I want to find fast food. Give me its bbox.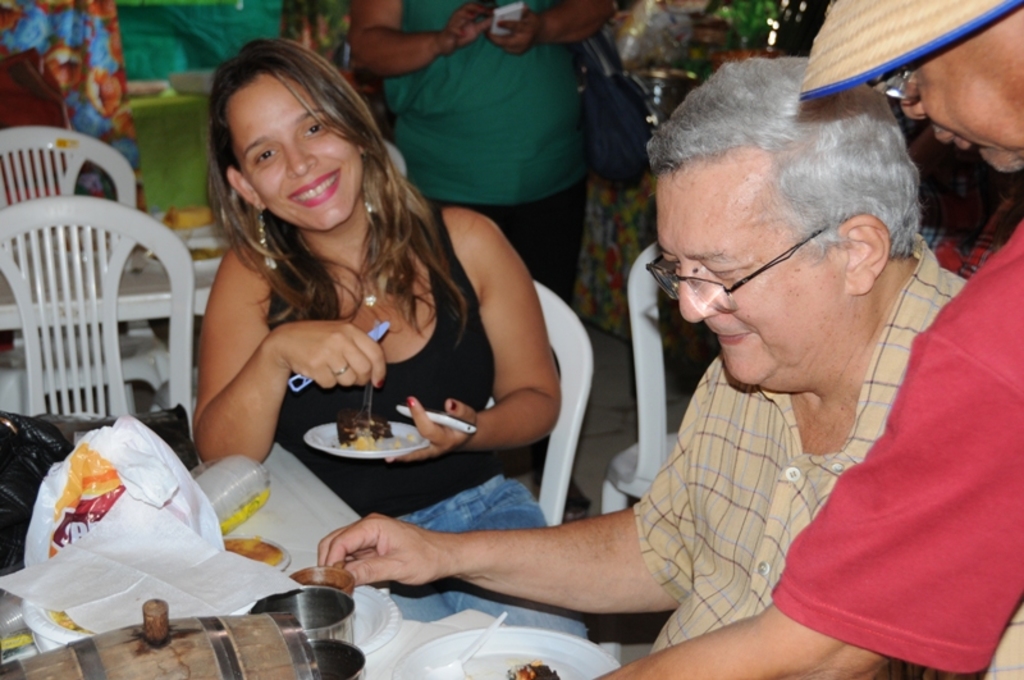
<bbox>337, 410, 393, 443</bbox>.
